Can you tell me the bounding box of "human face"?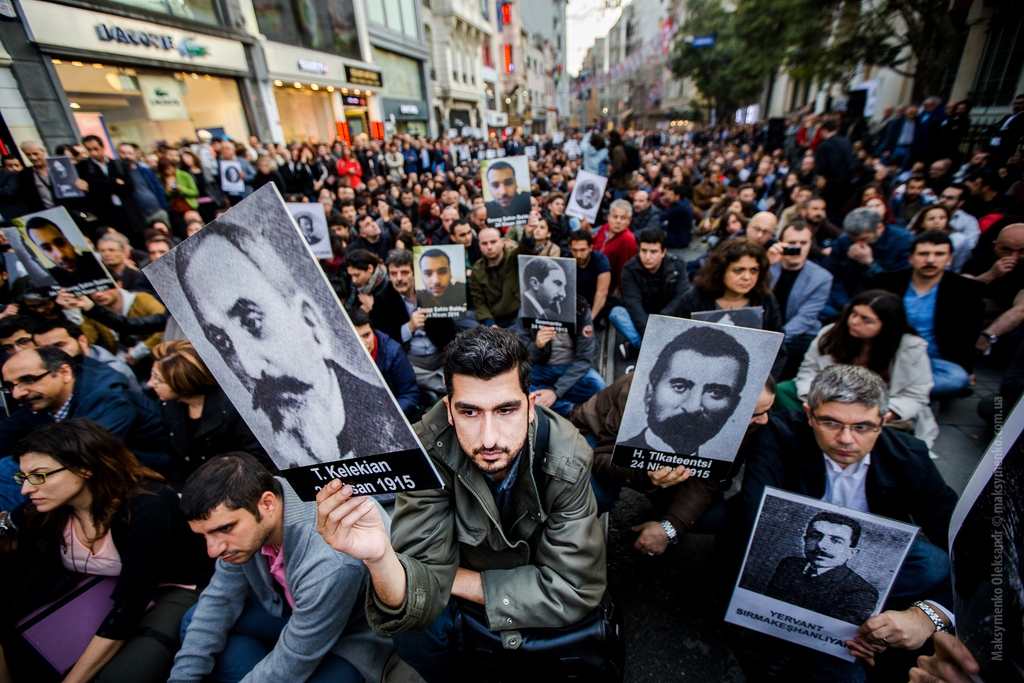
531 218 547 239.
